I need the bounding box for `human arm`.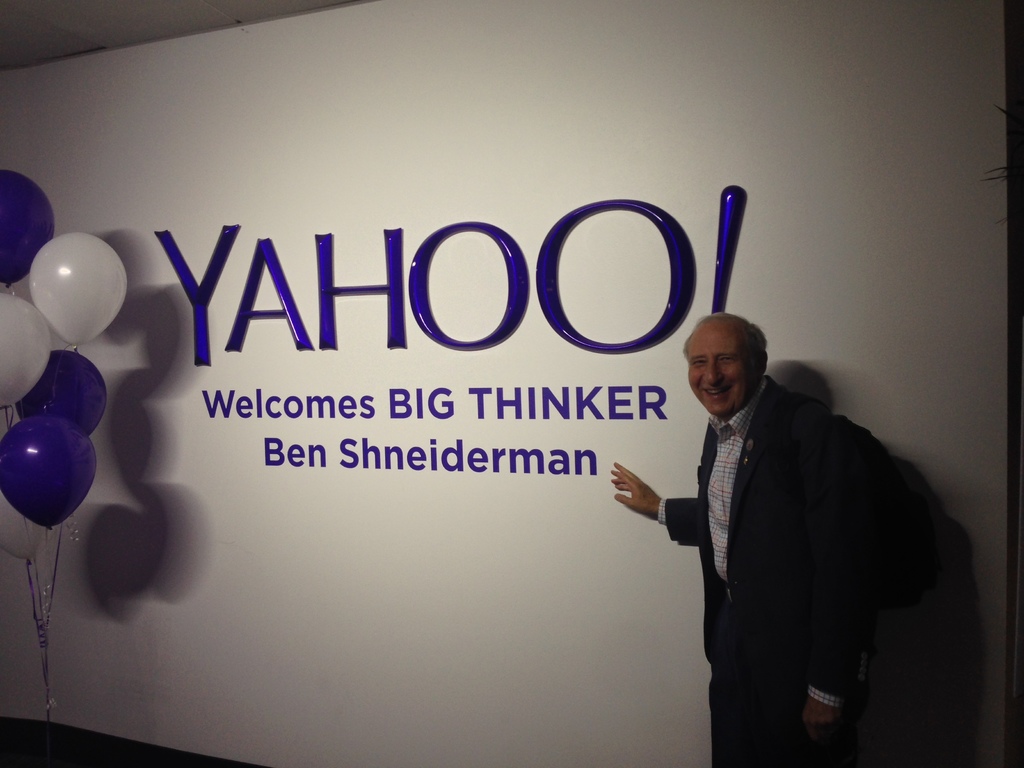
Here it is: <bbox>803, 438, 904, 749</bbox>.
